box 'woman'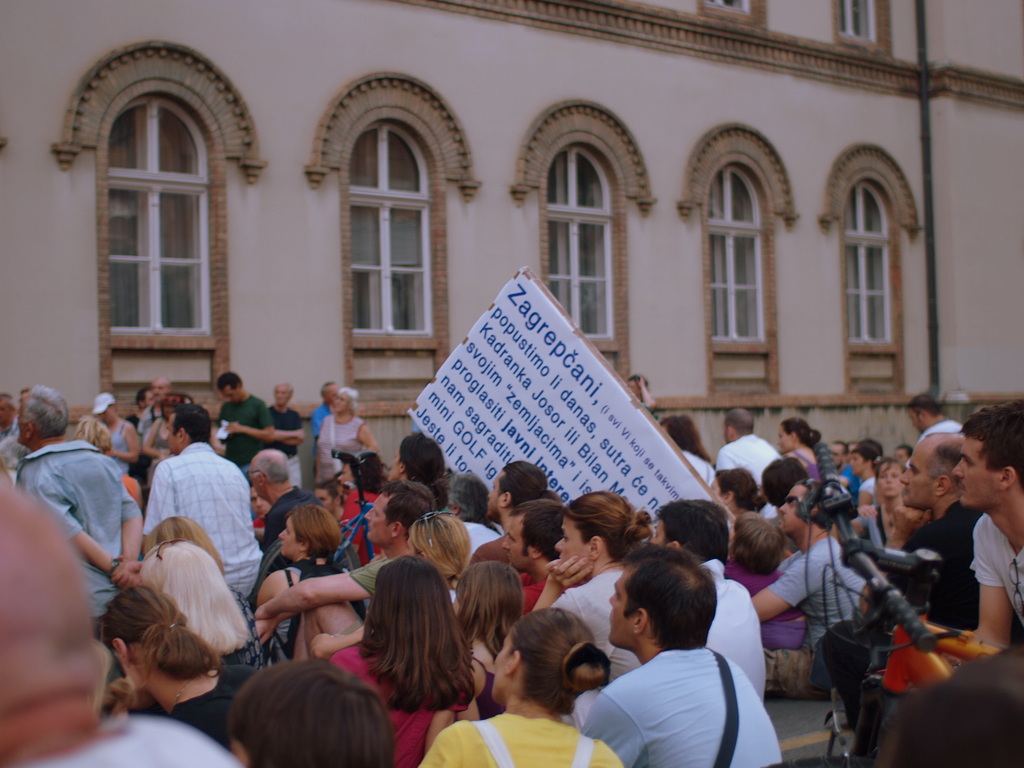
(left=316, top=511, right=473, bottom=659)
